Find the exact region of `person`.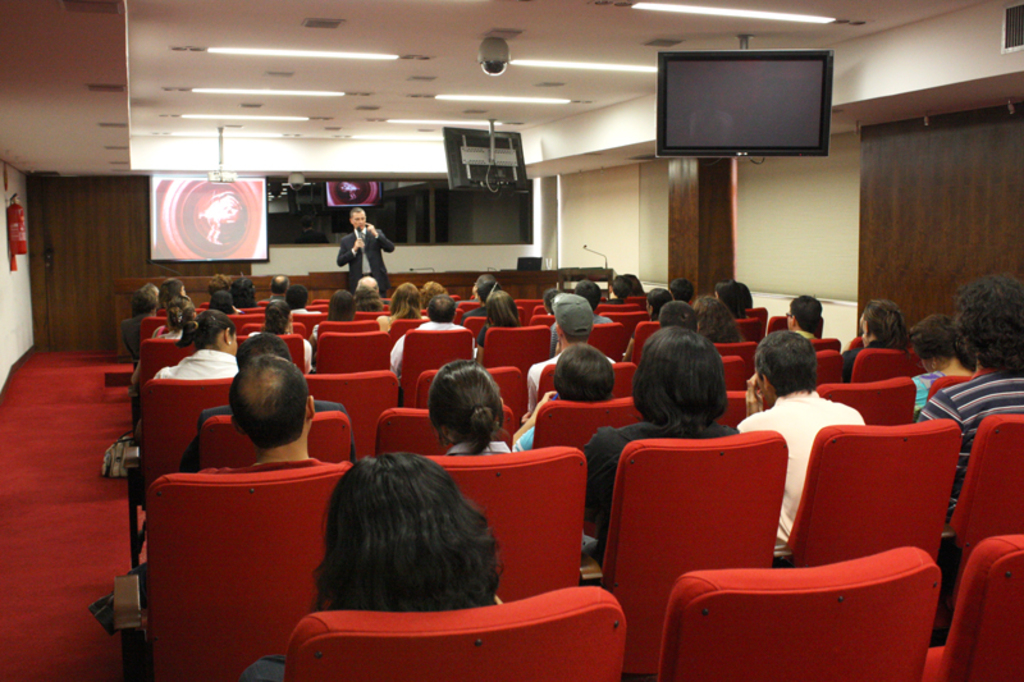
Exact region: {"left": 508, "top": 343, "right": 618, "bottom": 454}.
